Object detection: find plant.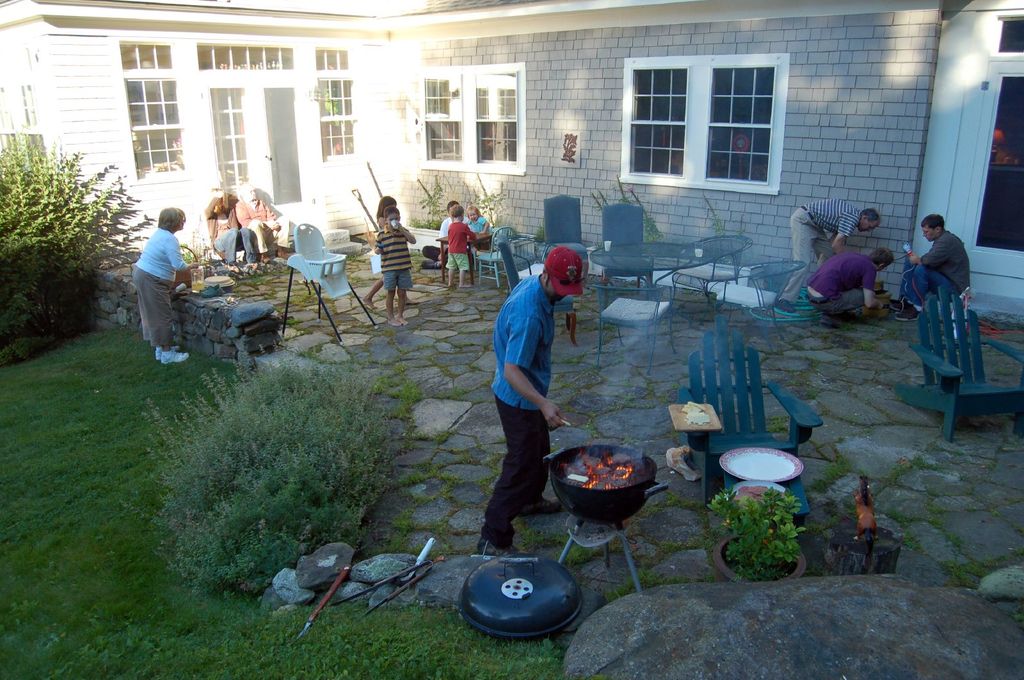
822:491:862:526.
